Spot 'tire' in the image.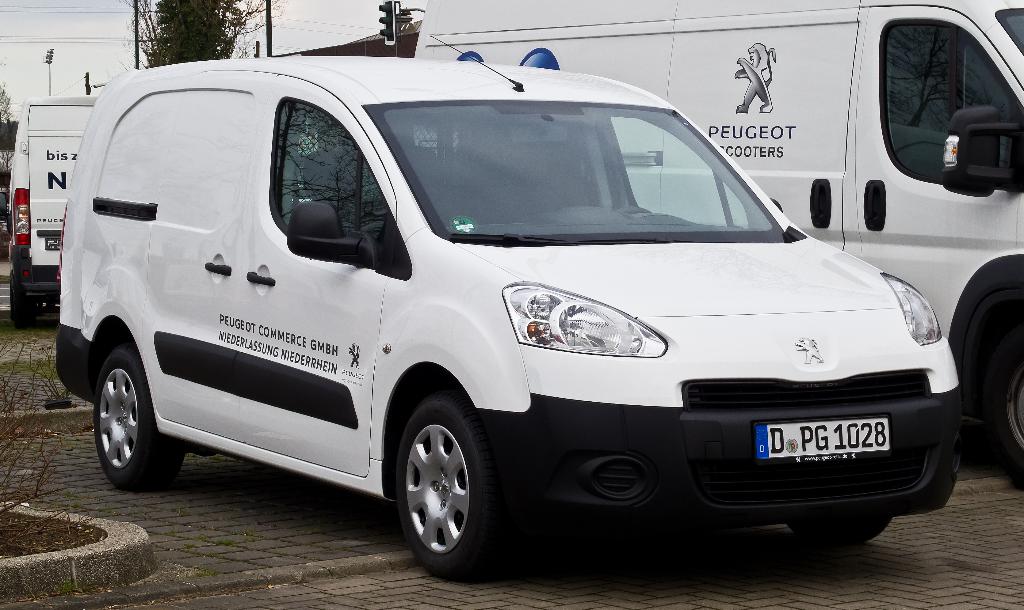
'tire' found at Rect(93, 351, 186, 491).
